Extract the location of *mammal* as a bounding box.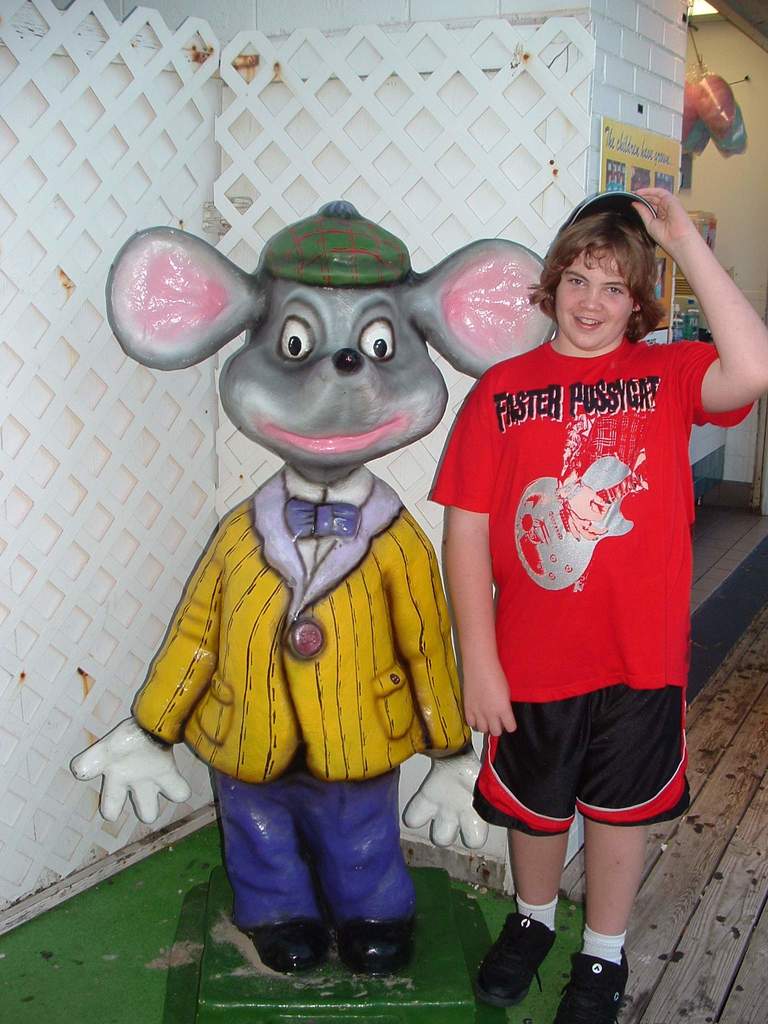
region(426, 157, 726, 970).
